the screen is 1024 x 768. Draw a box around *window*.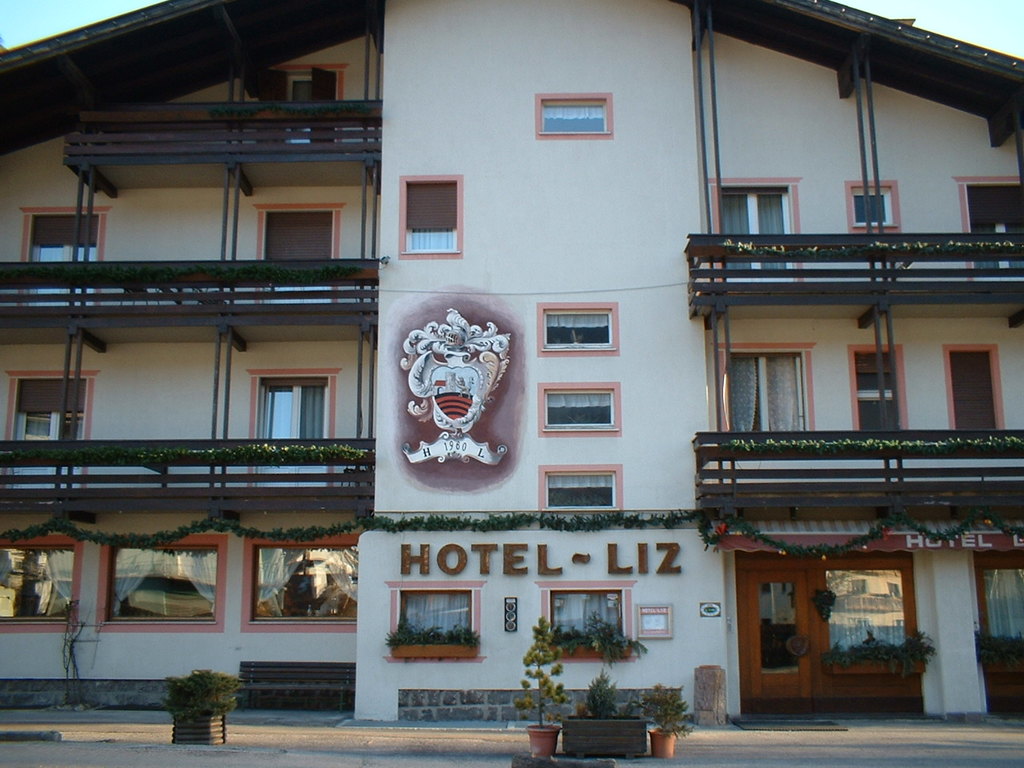
detection(234, 353, 331, 451).
